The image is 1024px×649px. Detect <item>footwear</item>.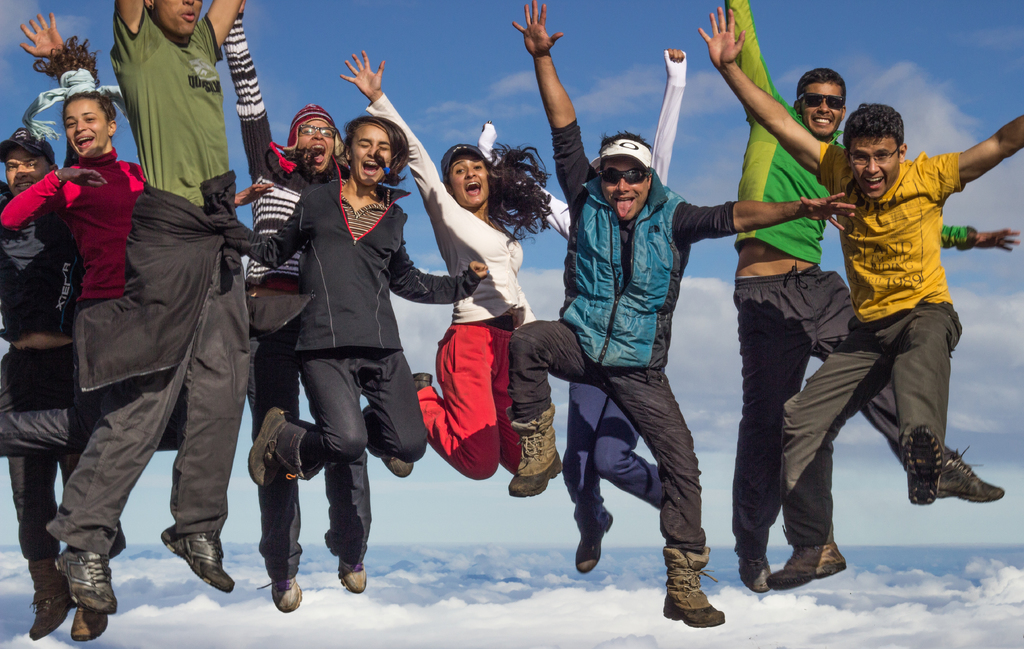
Detection: 905,427,945,511.
